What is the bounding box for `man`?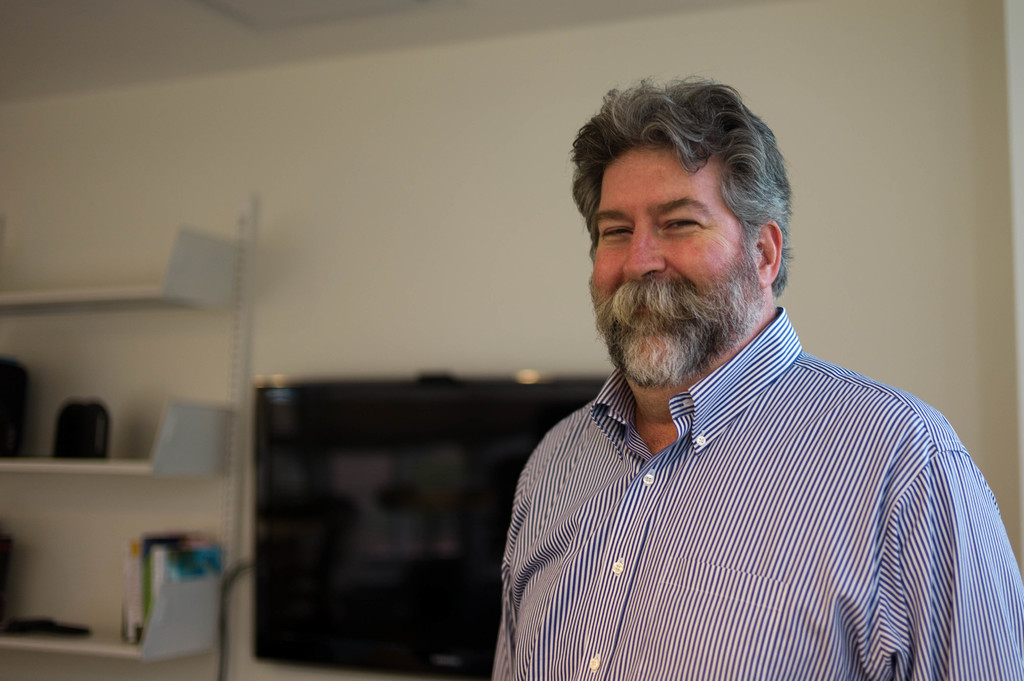
box=[462, 82, 982, 671].
